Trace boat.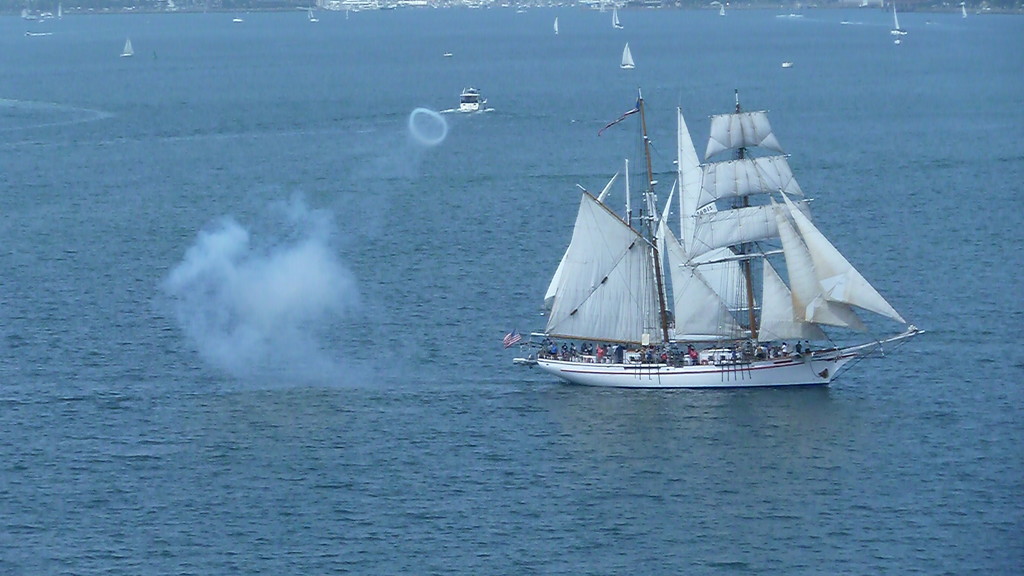
Traced to locate(442, 49, 454, 56).
